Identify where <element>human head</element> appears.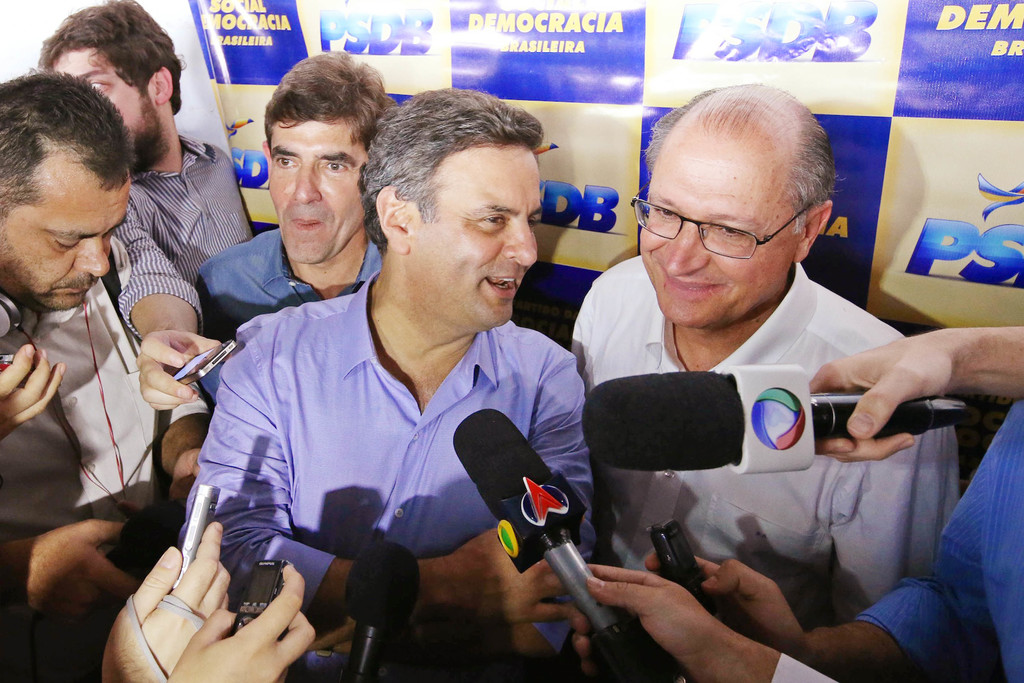
Appears at bbox=(33, 0, 185, 173).
